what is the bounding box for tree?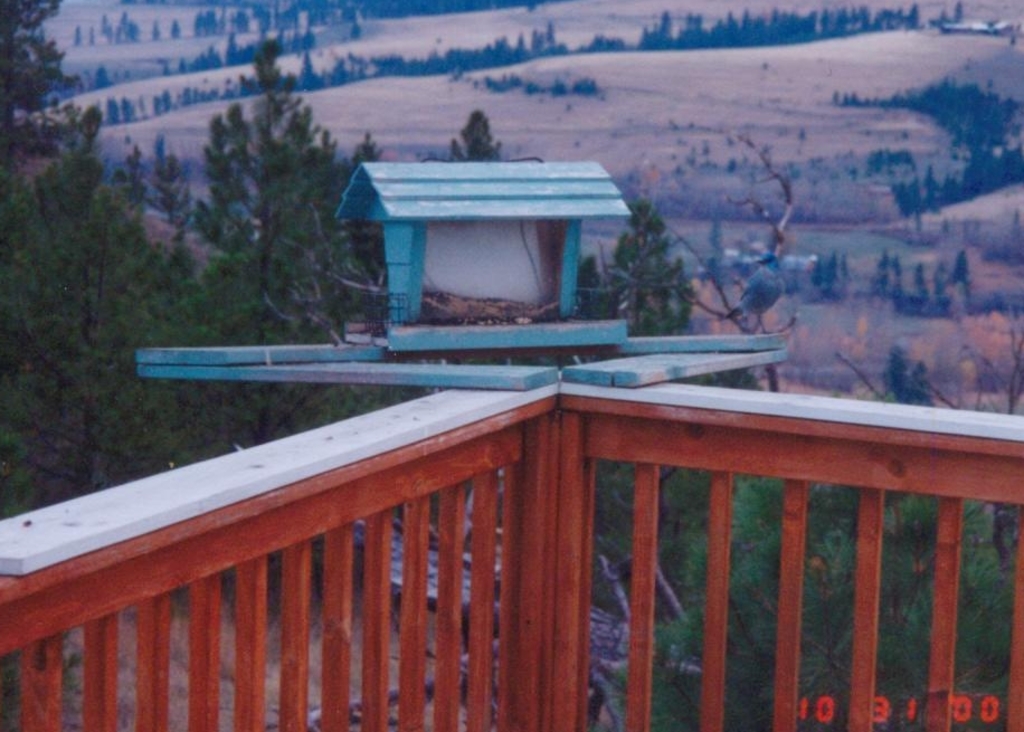
x1=170, y1=16, x2=183, y2=41.
